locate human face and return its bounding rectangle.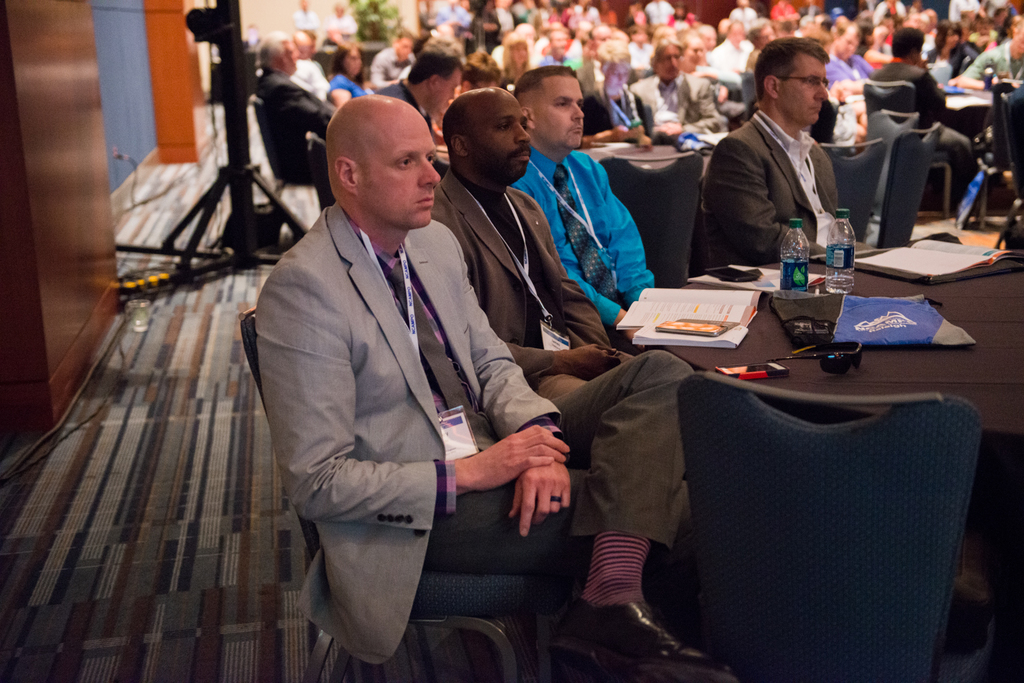
281 42 301 80.
